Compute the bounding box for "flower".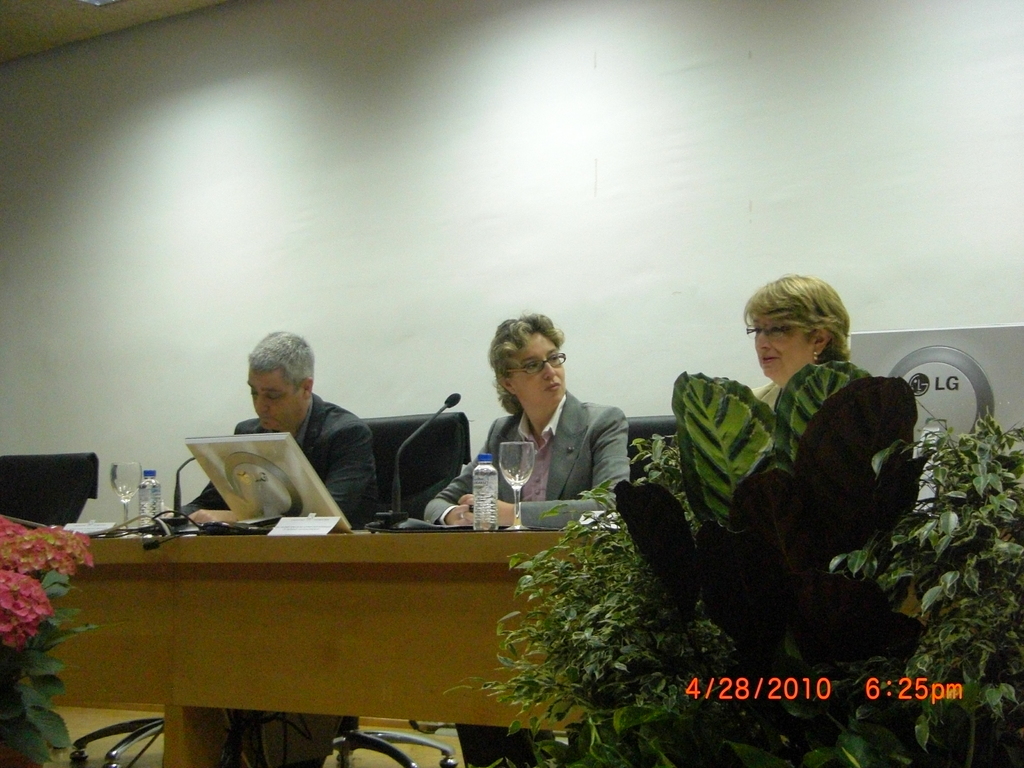
box=[0, 563, 54, 643].
